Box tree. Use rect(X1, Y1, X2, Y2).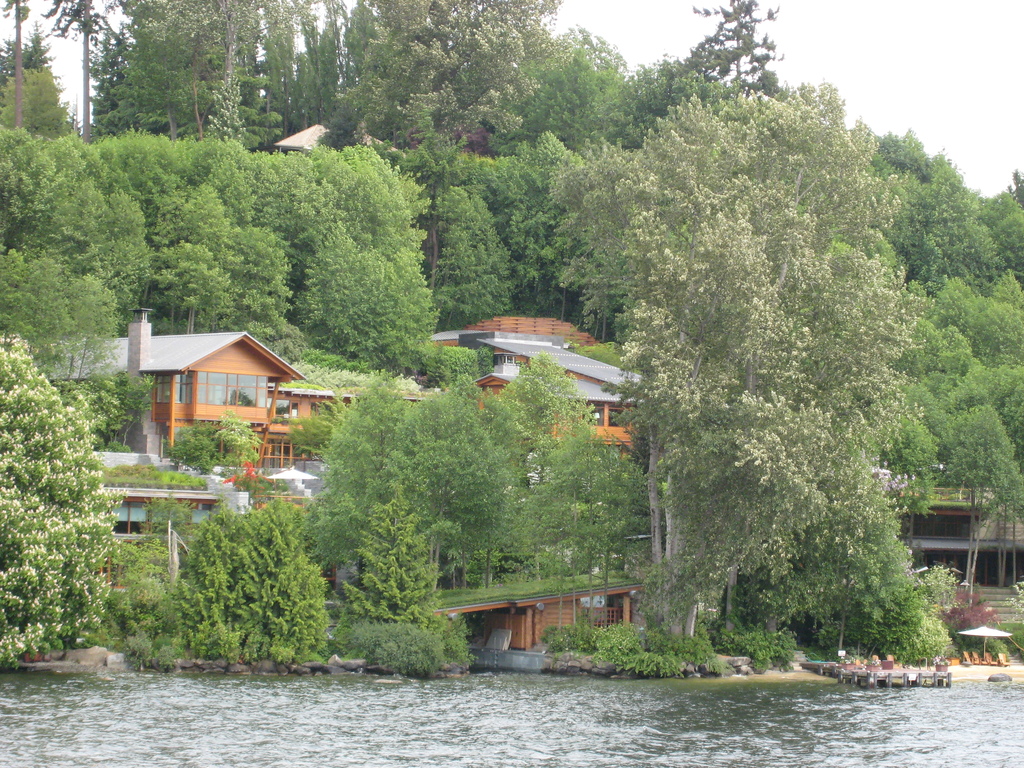
rect(172, 508, 237, 654).
